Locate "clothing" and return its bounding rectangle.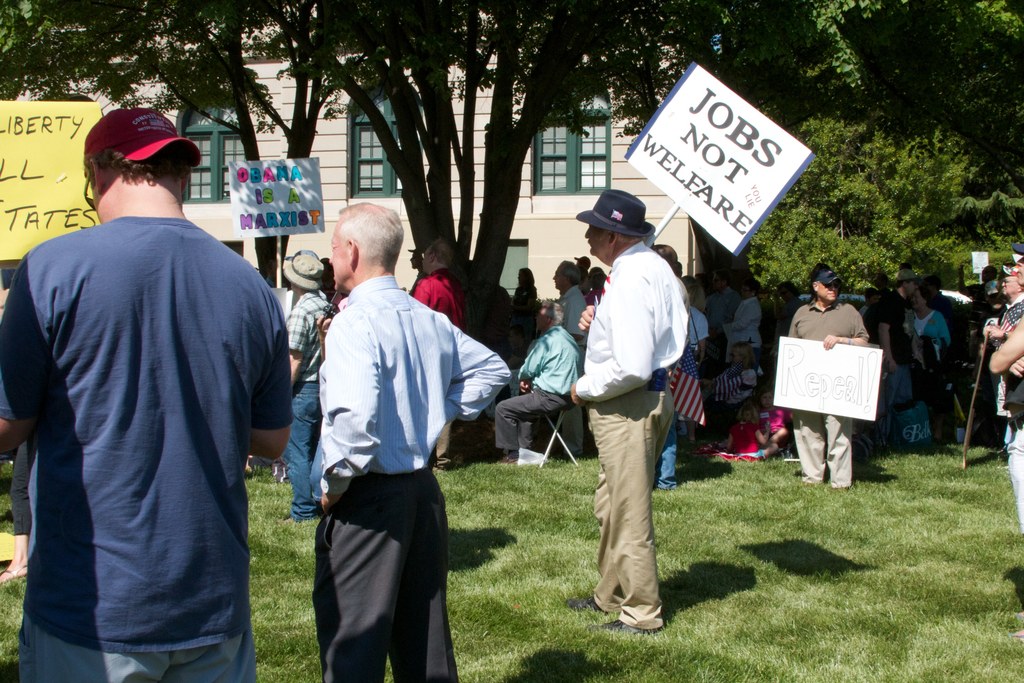
(left=275, top=353, right=324, bottom=517).
